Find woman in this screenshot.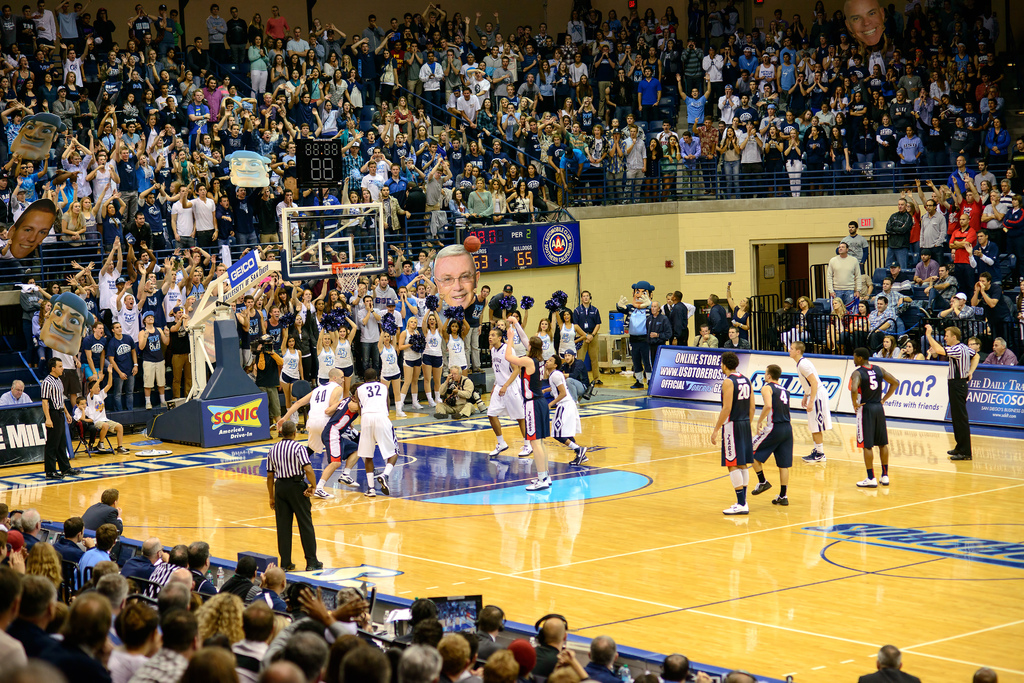
The bounding box for woman is x1=370 y1=102 x2=390 y2=130.
